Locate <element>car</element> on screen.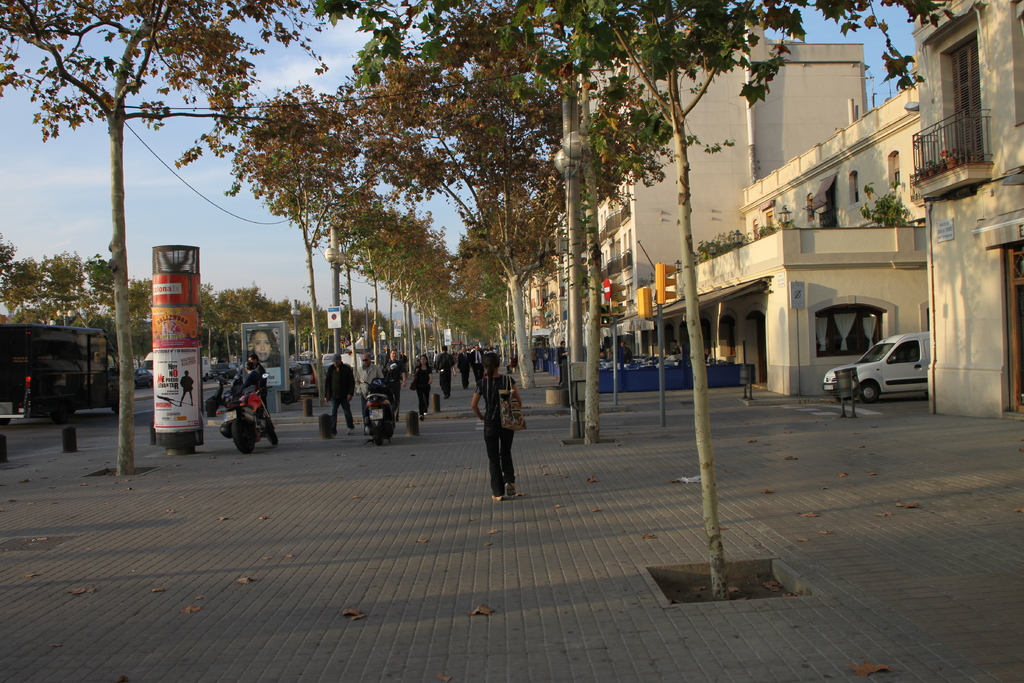
On screen at region(292, 361, 319, 396).
